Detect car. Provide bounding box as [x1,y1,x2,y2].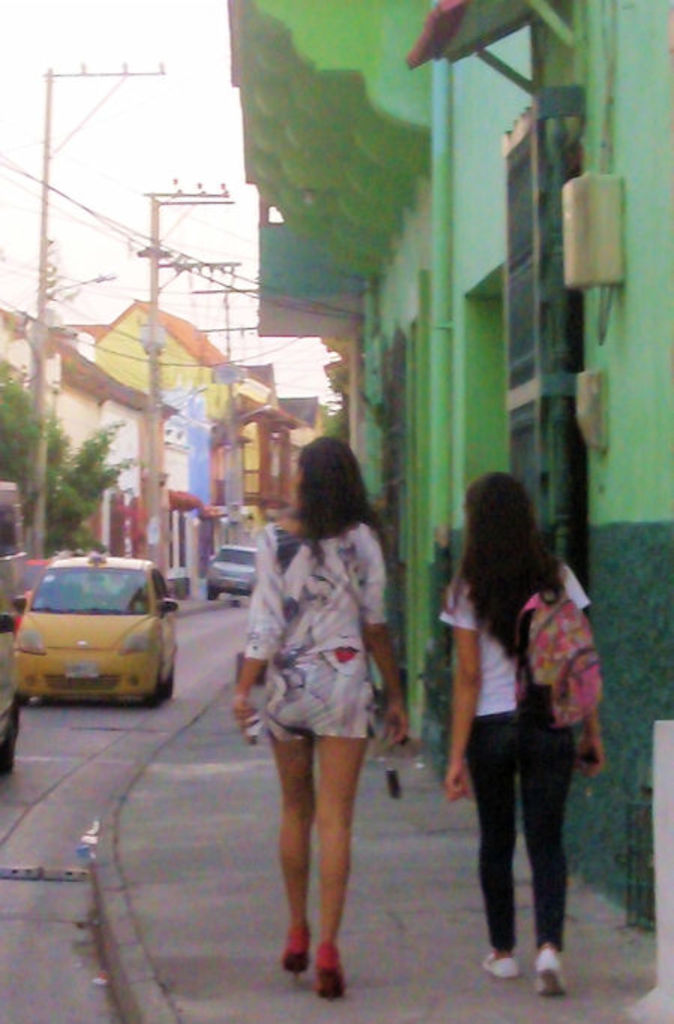
[12,549,169,714].
